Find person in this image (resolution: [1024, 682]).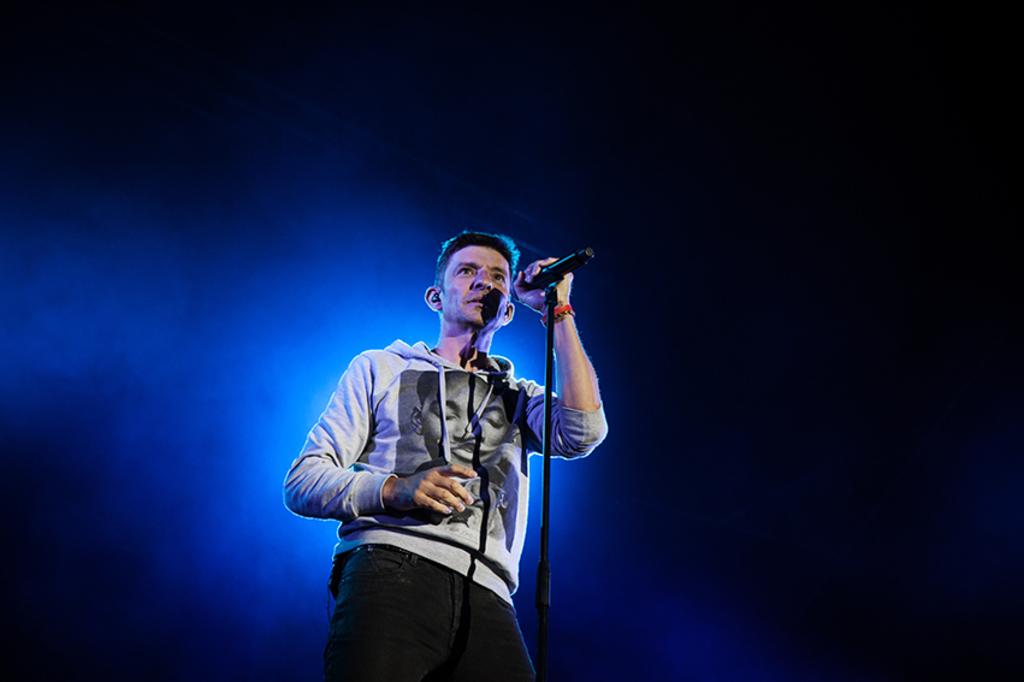
(277, 239, 555, 676).
